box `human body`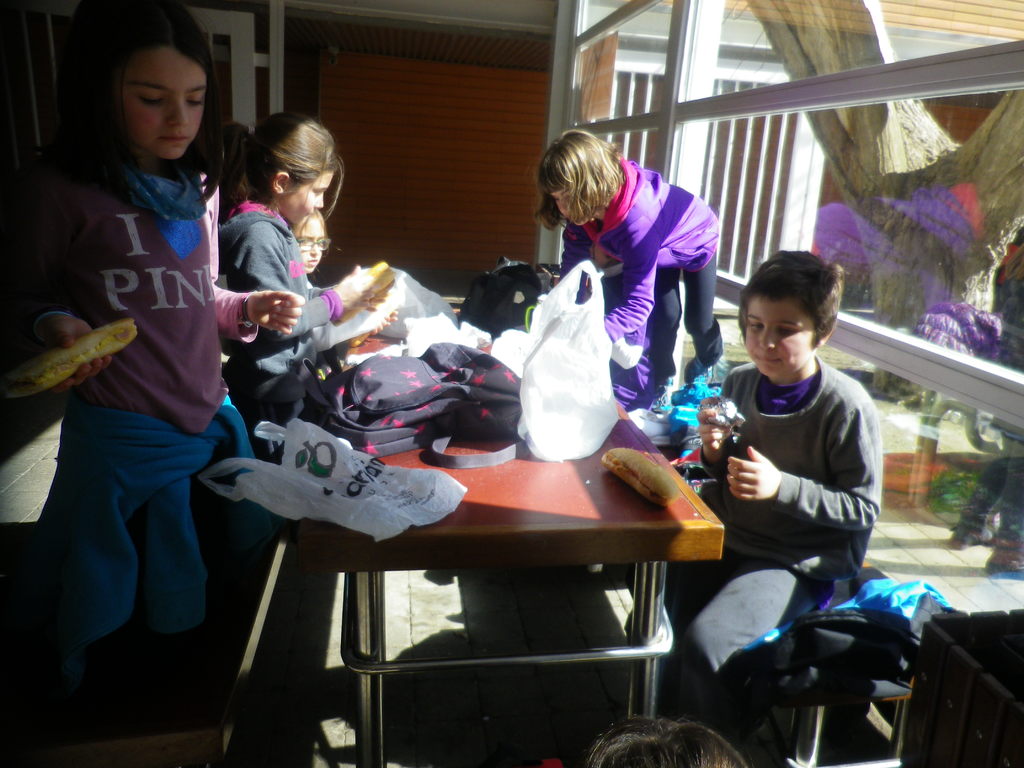
(x1=669, y1=249, x2=882, y2=685)
